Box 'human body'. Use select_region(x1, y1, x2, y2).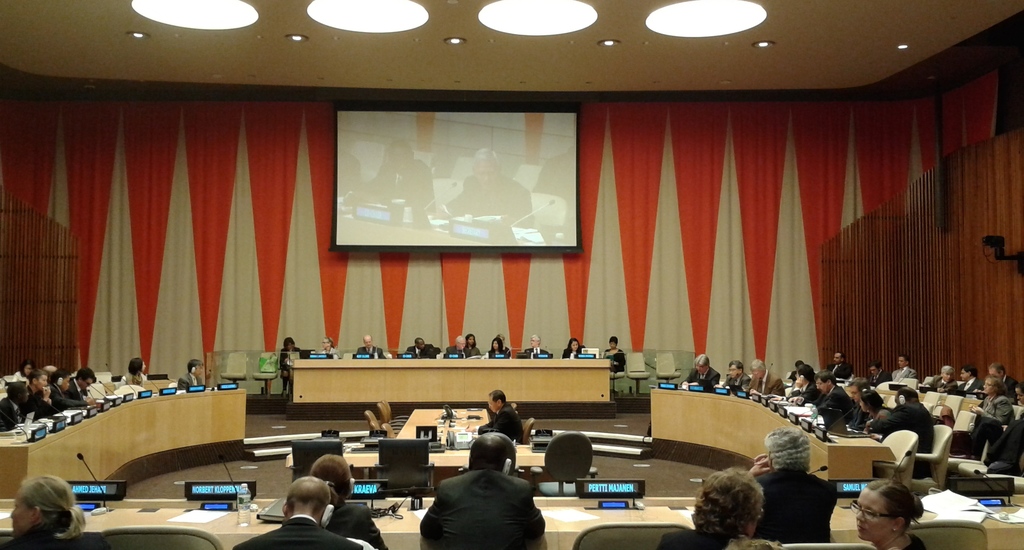
select_region(746, 425, 836, 547).
